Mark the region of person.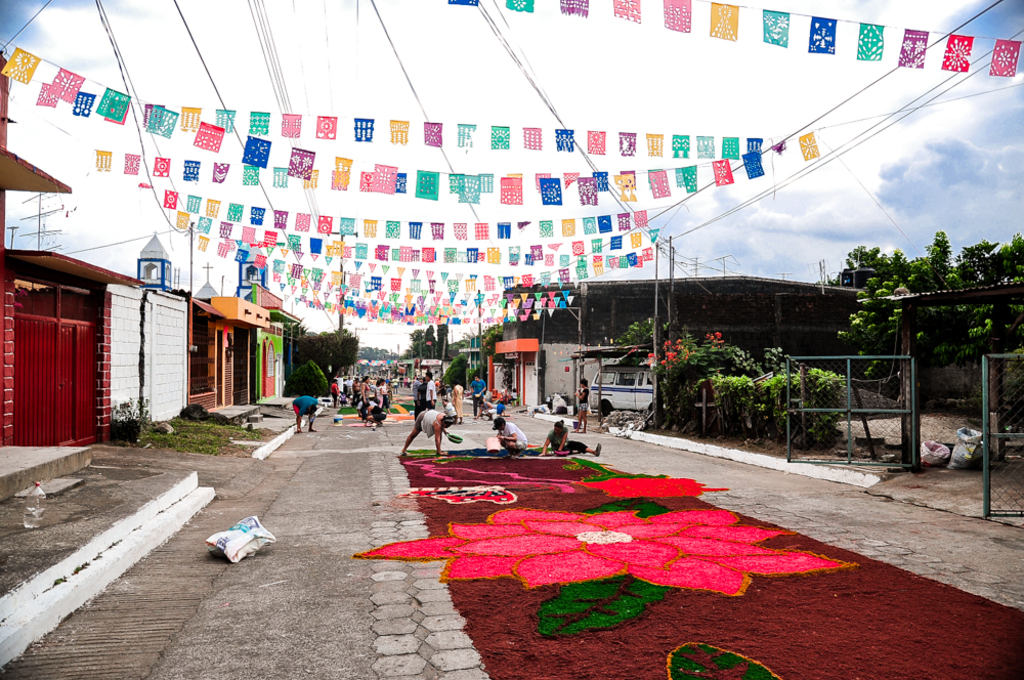
Region: (x1=469, y1=373, x2=489, y2=412).
